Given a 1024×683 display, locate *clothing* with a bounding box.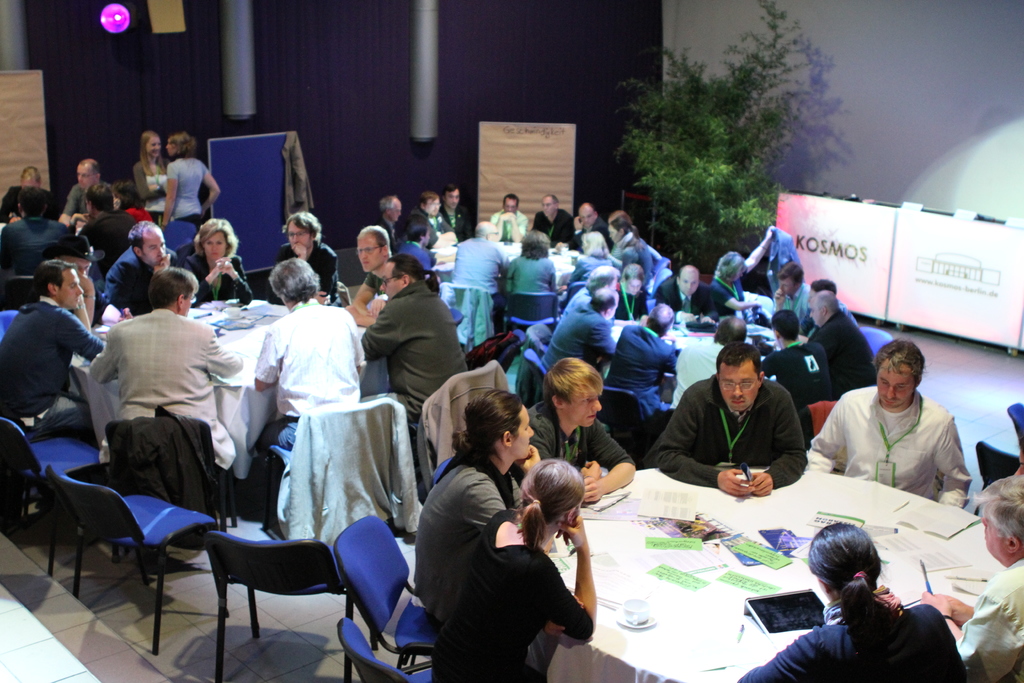
Located: l=183, t=251, r=254, b=308.
